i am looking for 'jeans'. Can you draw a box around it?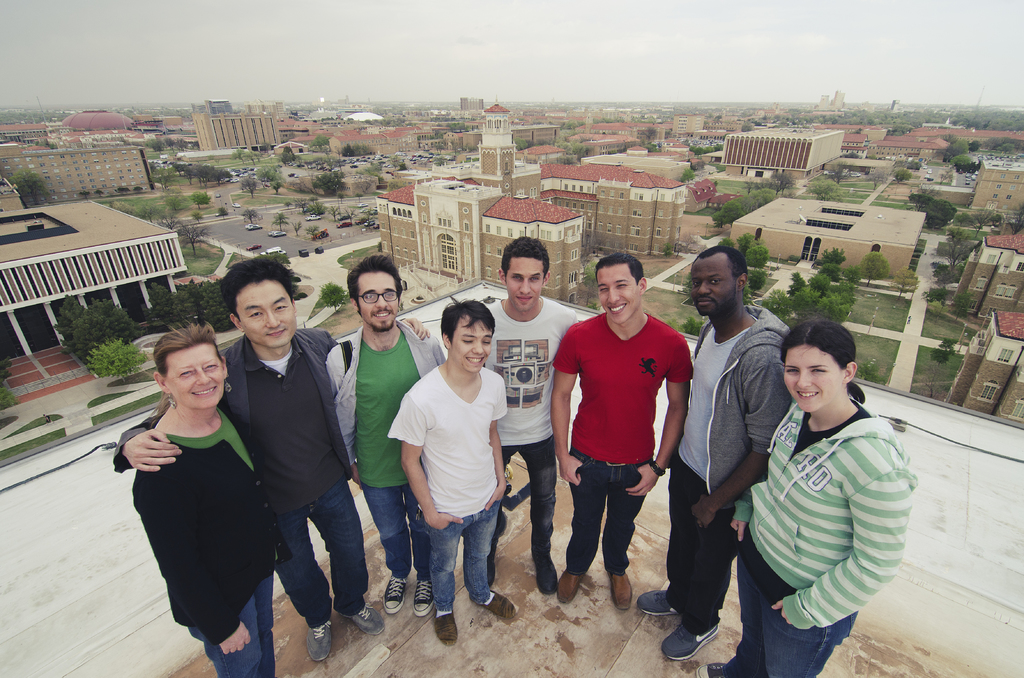
Sure, the bounding box is pyautogui.locateOnScreen(364, 487, 431, 579).
